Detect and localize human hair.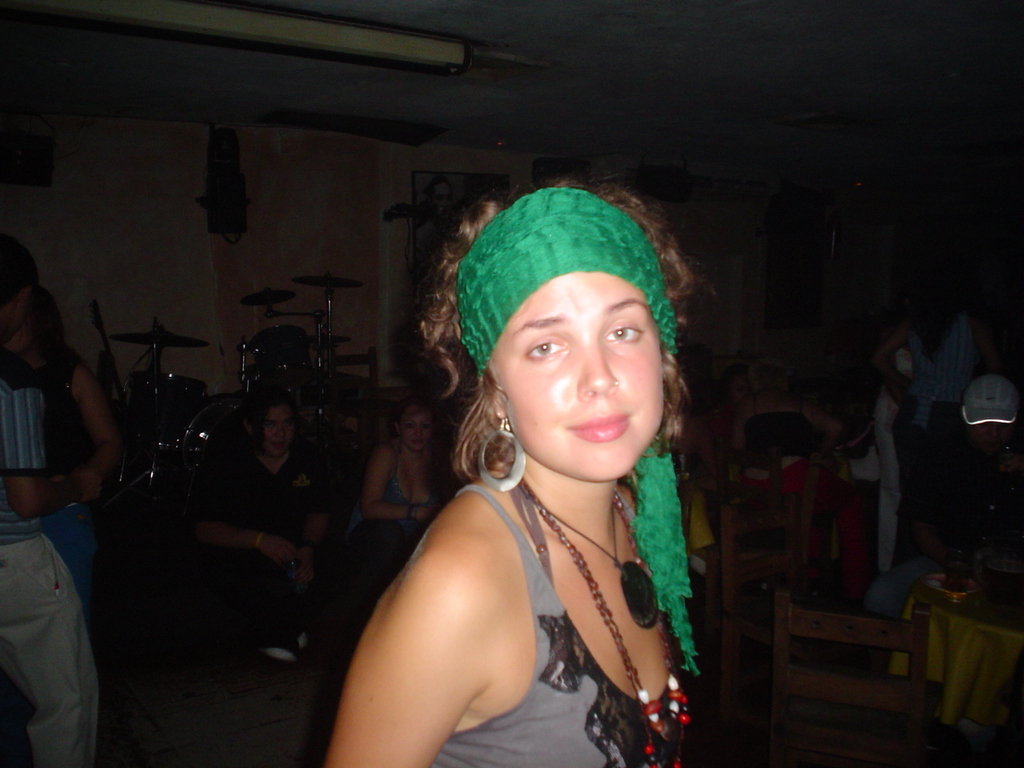
Localized at 390:402:434:464.
